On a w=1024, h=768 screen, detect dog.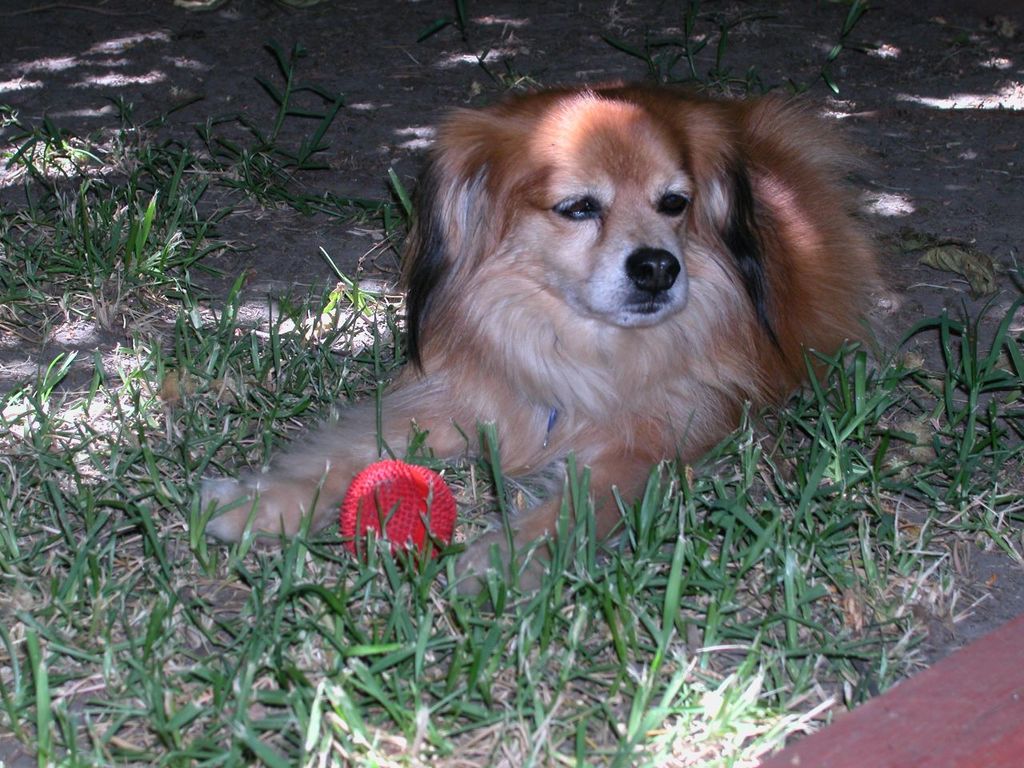
<bbox>187, 78, 902, 598</bbox>.
